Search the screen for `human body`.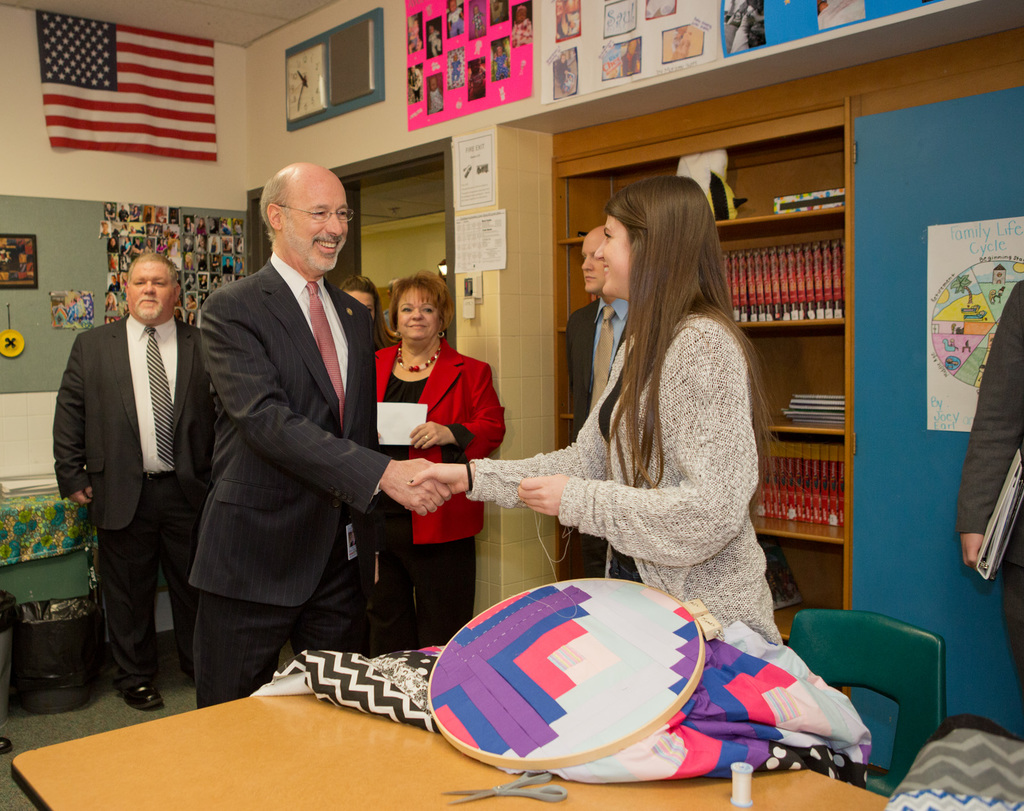
Found at left=468, top=60, right=482, bottom=94.
